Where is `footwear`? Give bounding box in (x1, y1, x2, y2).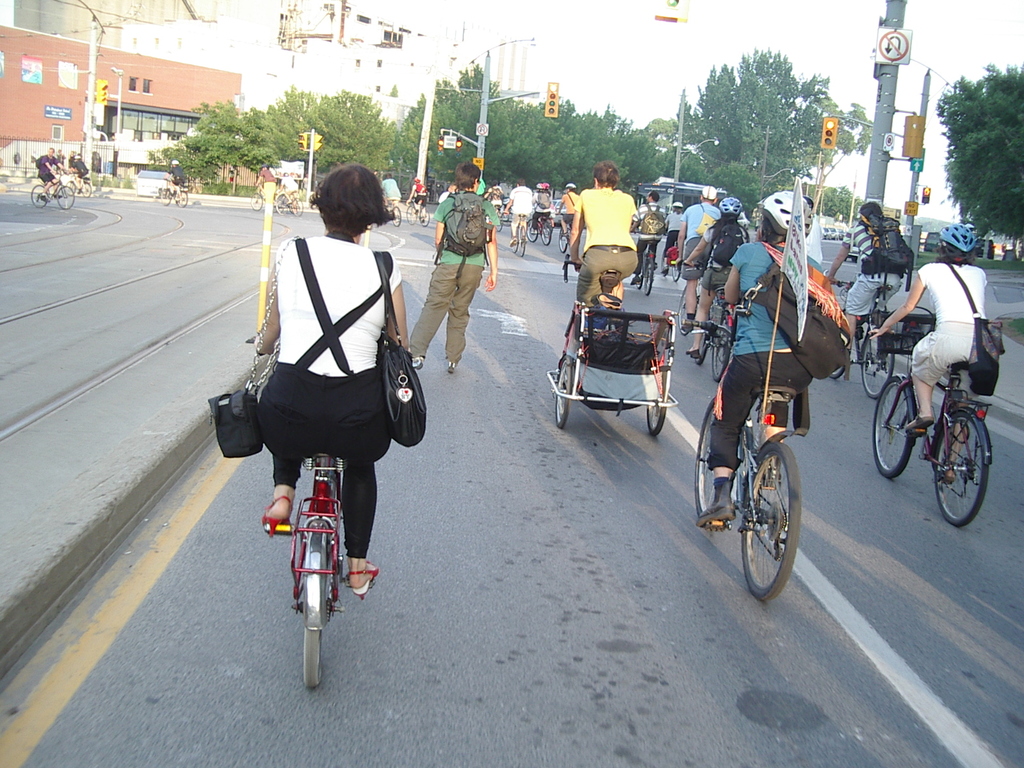
(694, 483, 735, 529).
